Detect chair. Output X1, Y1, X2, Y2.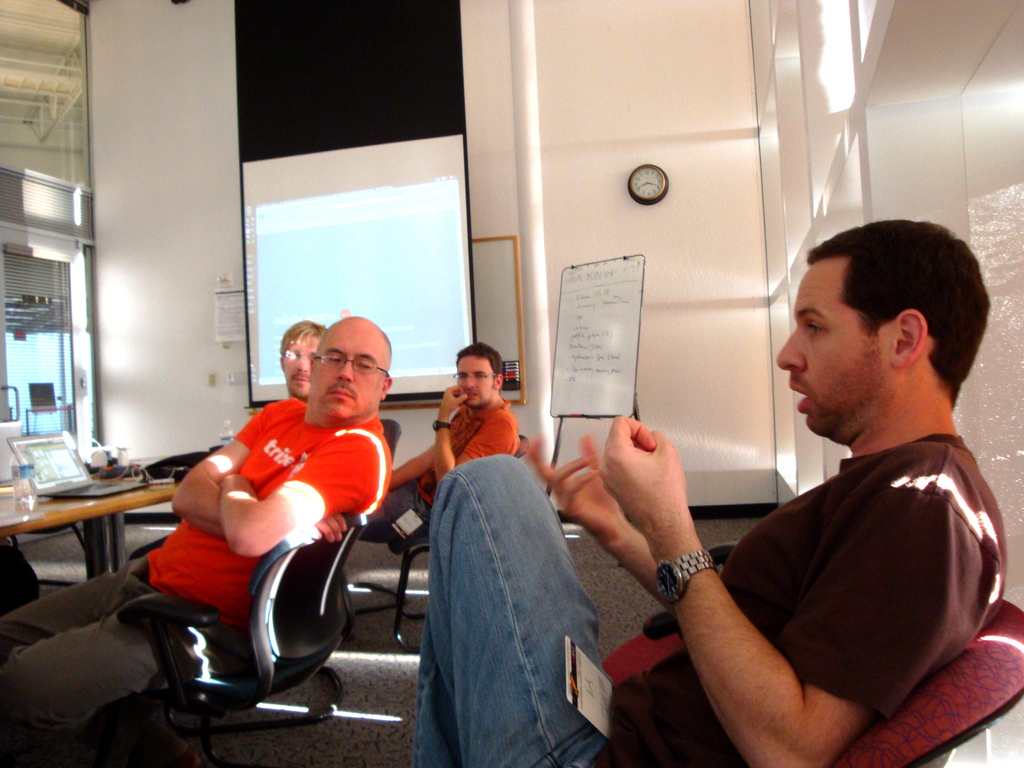
343, 415, 404, 620.
